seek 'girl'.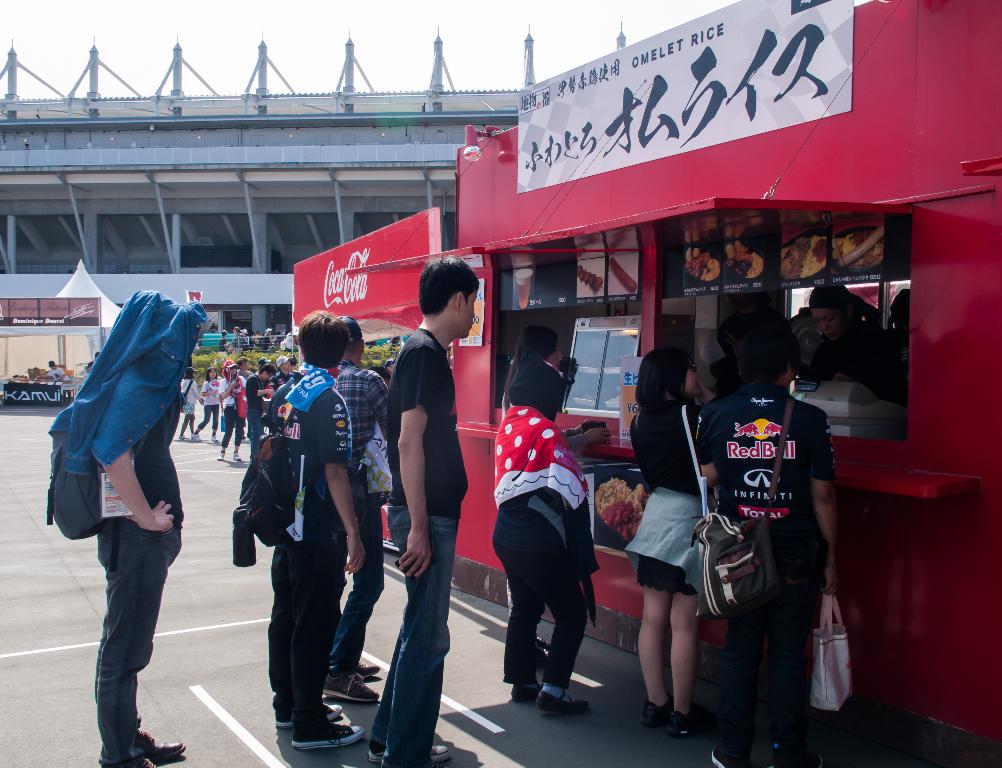
629,352,703,732.
